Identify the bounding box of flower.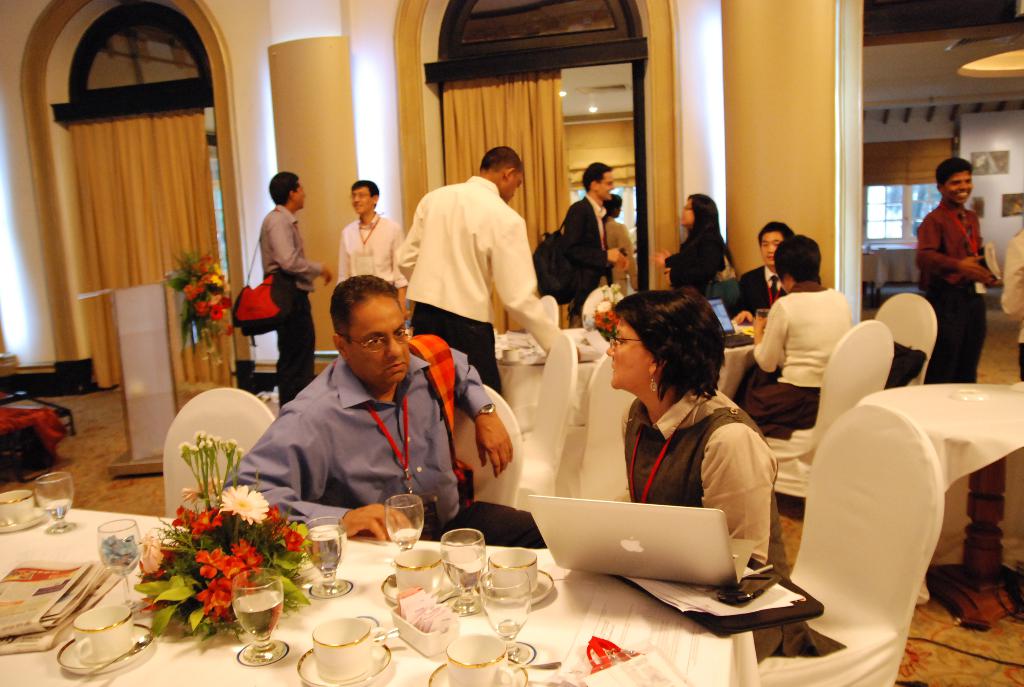
box(173, 505, 191, 526).
